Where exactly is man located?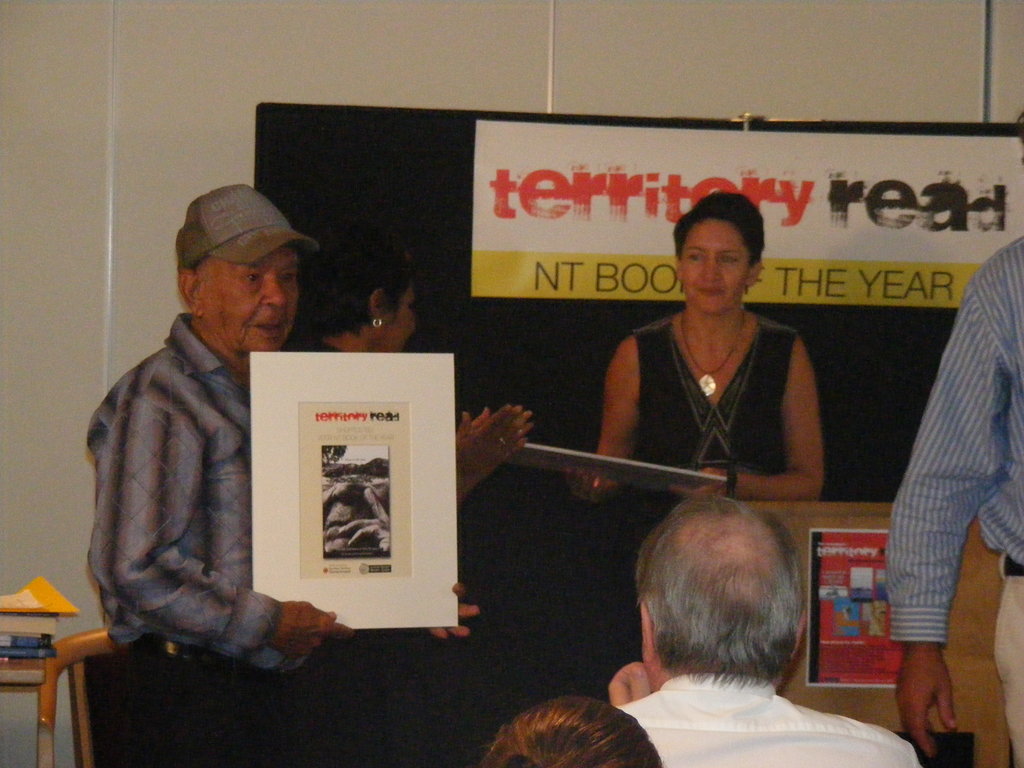
Its bounding box is 891/228/1023/767.
